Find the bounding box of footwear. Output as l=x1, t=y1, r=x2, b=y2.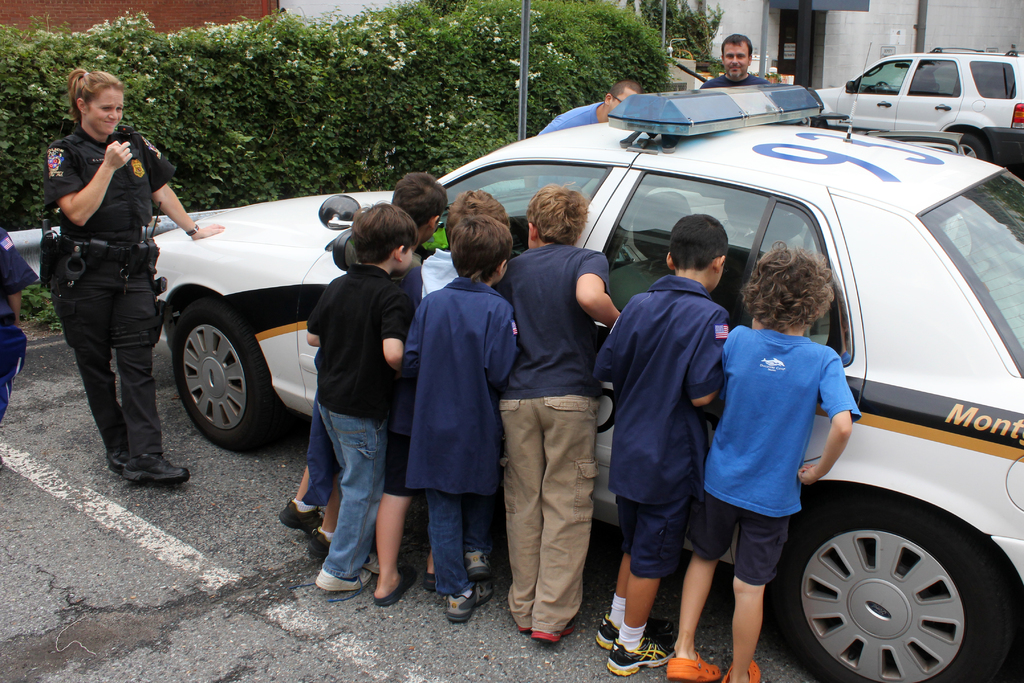
l=107, t=444, r=122, b=477.
